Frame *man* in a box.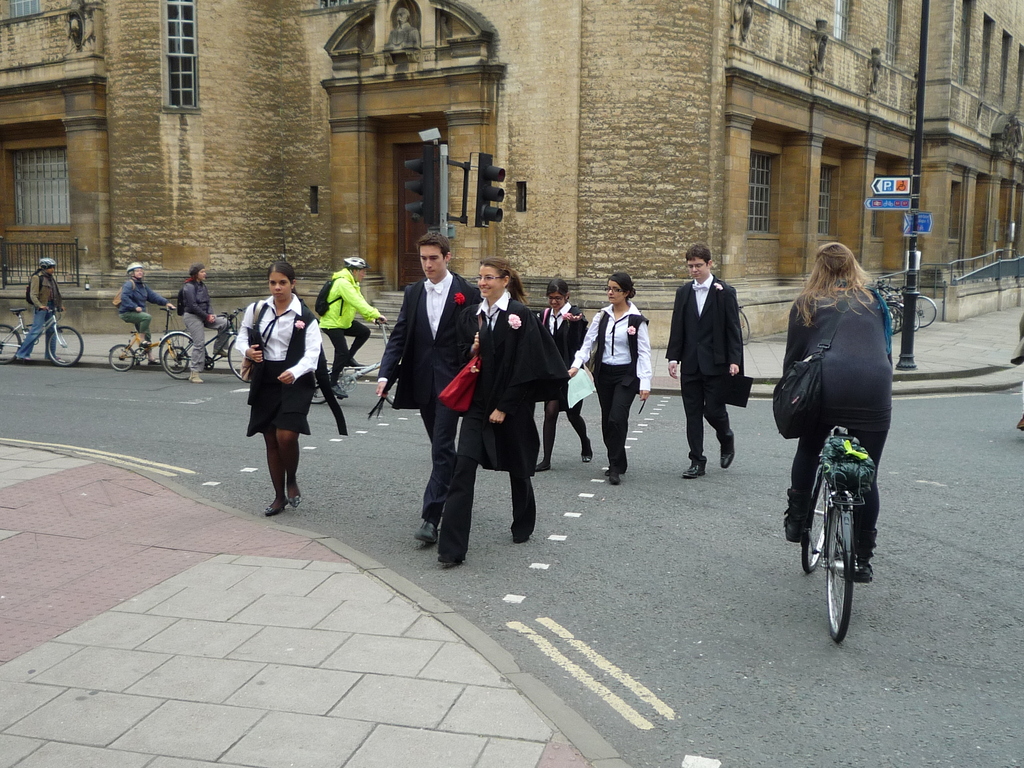
<box>376,232,483,547</box>.
